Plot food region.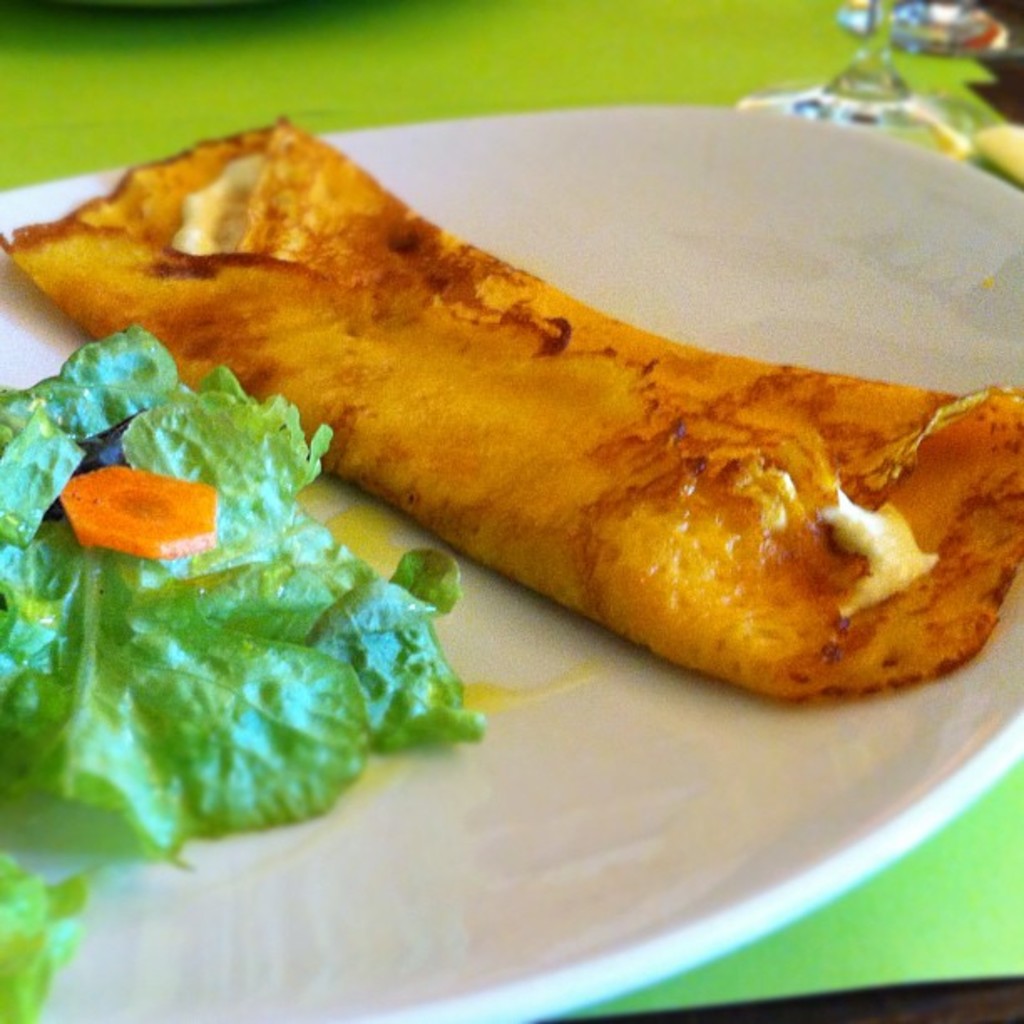
Plotted at [59, 99, 1023, 711].
